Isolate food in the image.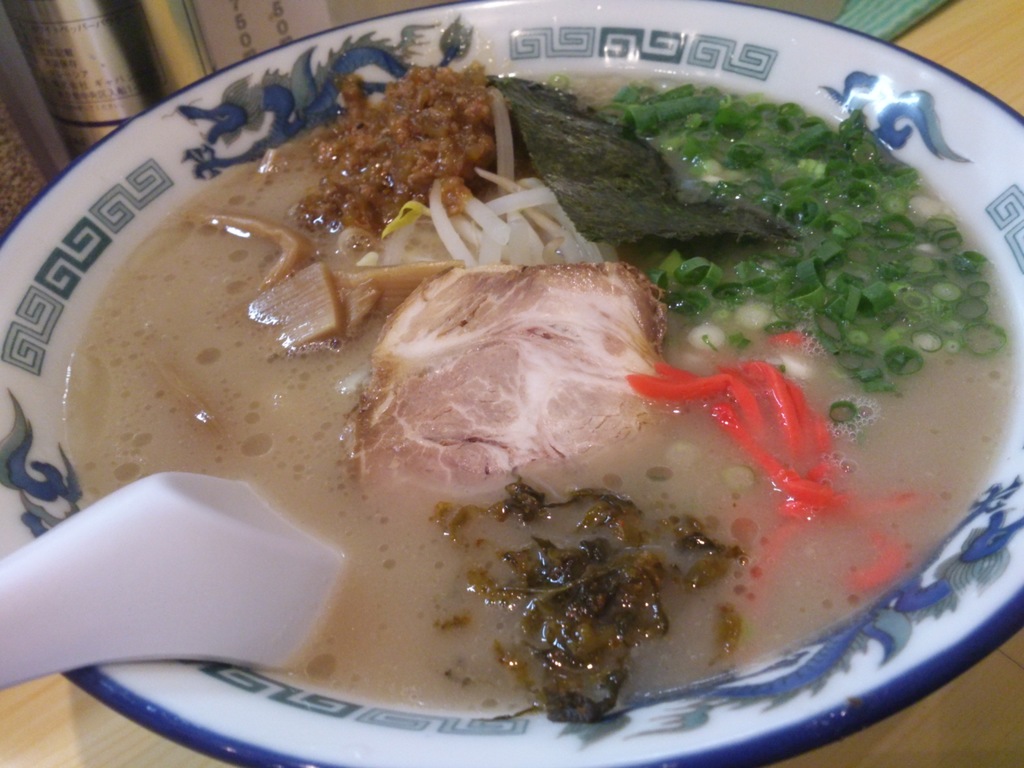
Isolated region: 297,68,513,234.
